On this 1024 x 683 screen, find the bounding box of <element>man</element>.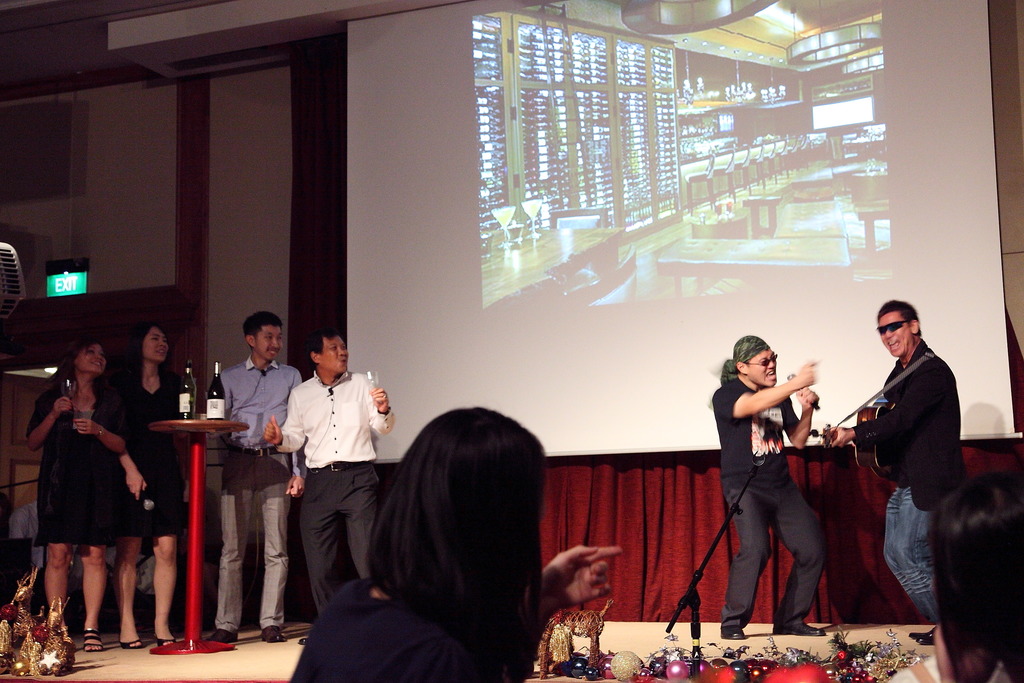
Bounding box: 826, 296, 981, 651.
